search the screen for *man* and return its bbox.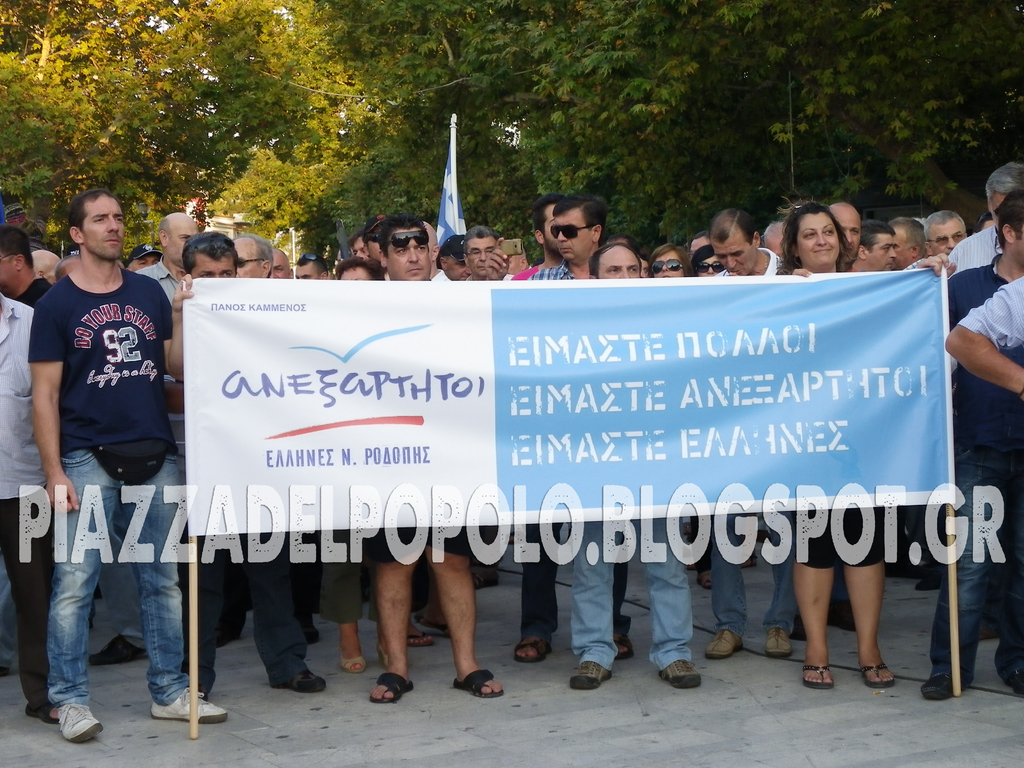
Found: BBox(180, 225, 332, 707).
